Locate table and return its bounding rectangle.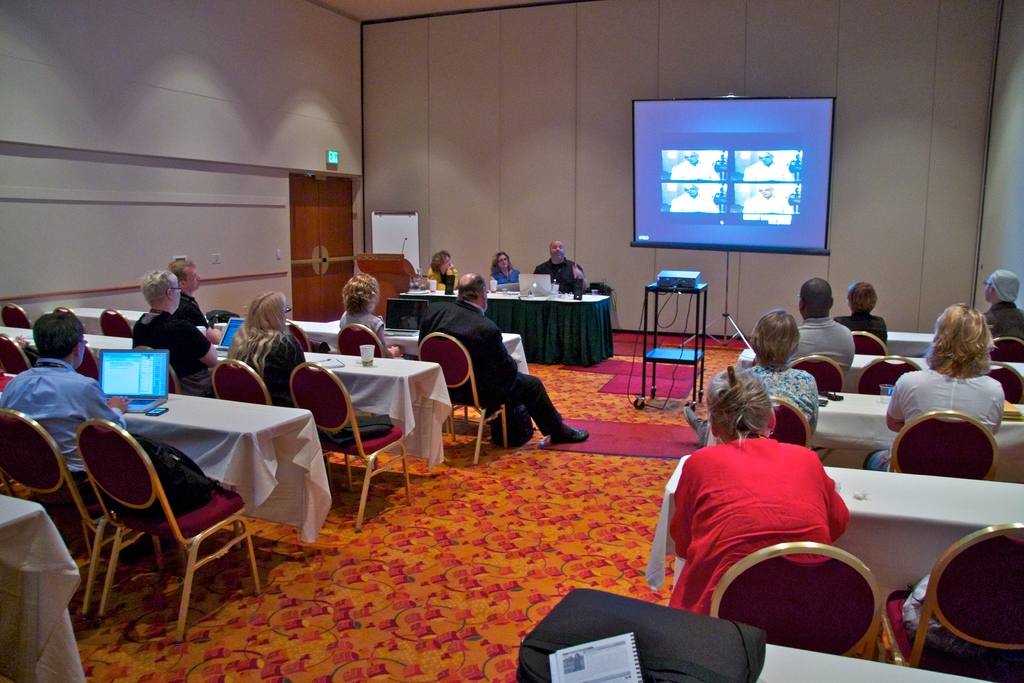
l=804, t=392, r=1023, b=450.
